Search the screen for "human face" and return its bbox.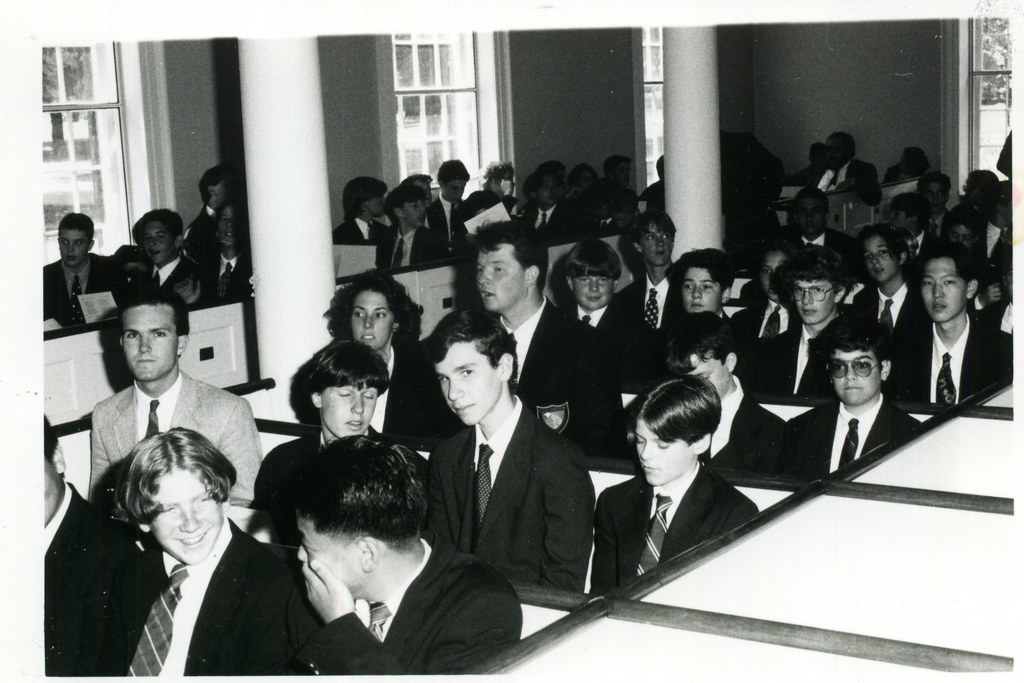
Found: bbox(836, 345, 880, 403).
